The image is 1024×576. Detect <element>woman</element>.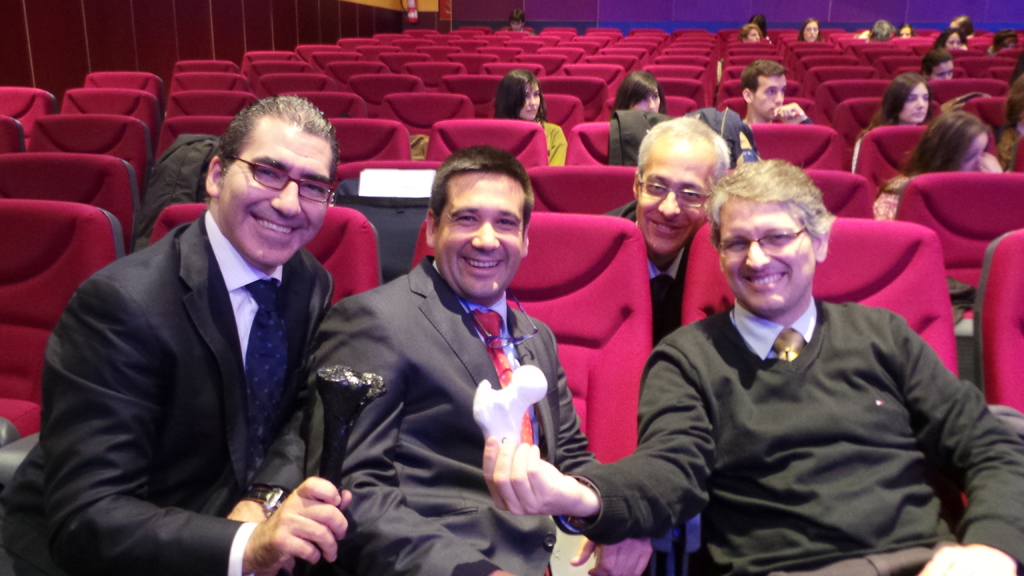
Detection: 874,113,1007,219.
